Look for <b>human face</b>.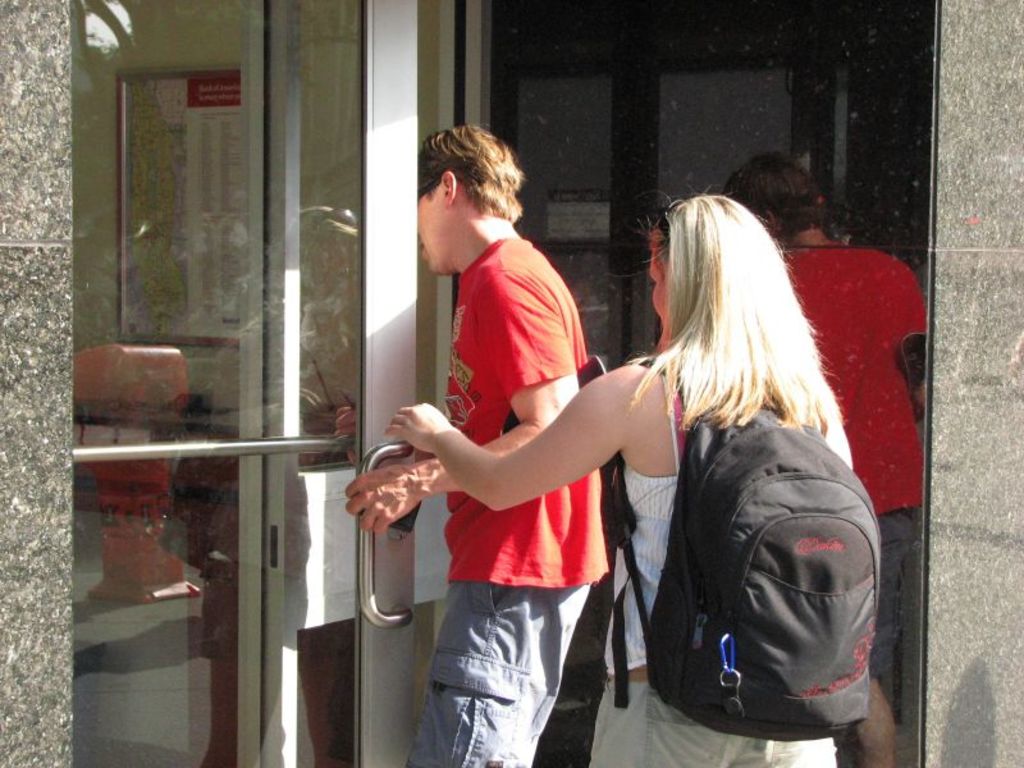
Found: l=644, t=239, r=667, b=323.
